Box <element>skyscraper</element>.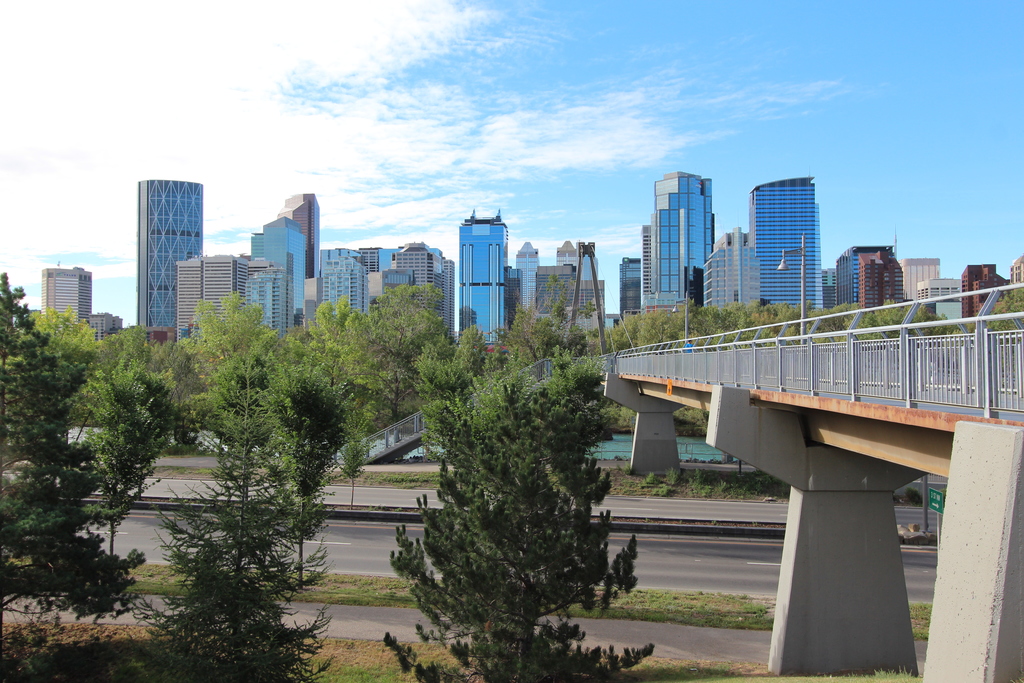
<bbox>454, 202, 515, 350</bbox>.
